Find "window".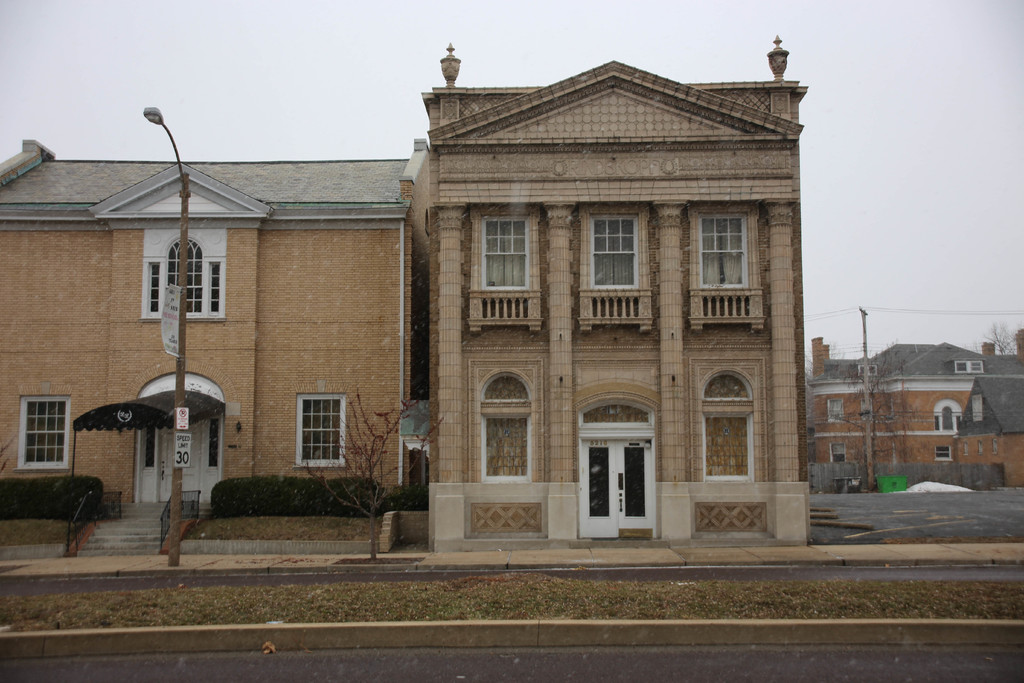
crop(954, 358, 985, 374).
